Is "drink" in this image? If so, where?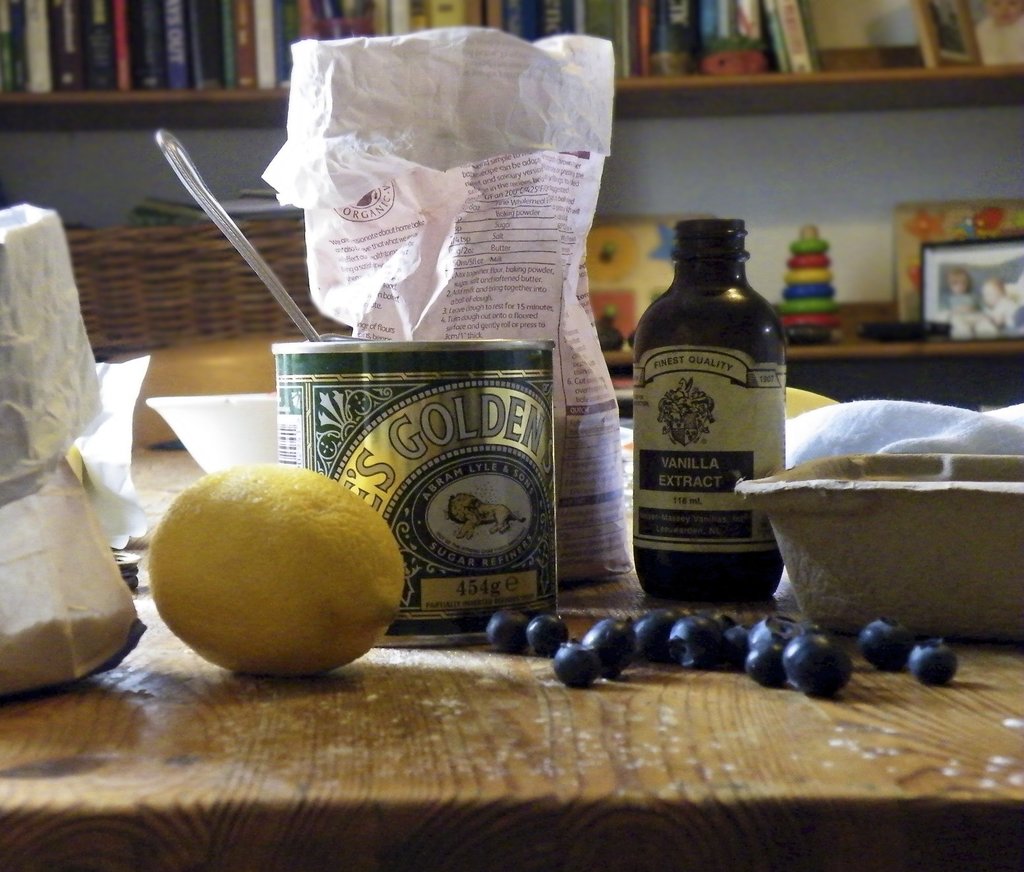
Yes, at {"x1": 637, "y1": 196, "x2": 789, "y2": 596}.
